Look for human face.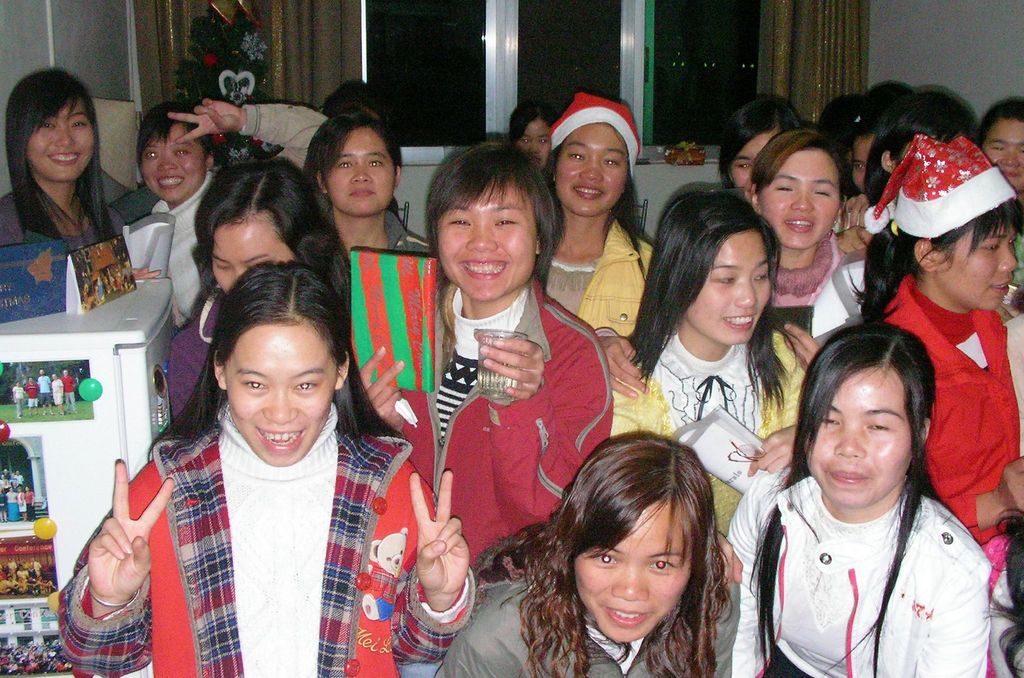
Found: detection(984, 124, 1023, 186).
